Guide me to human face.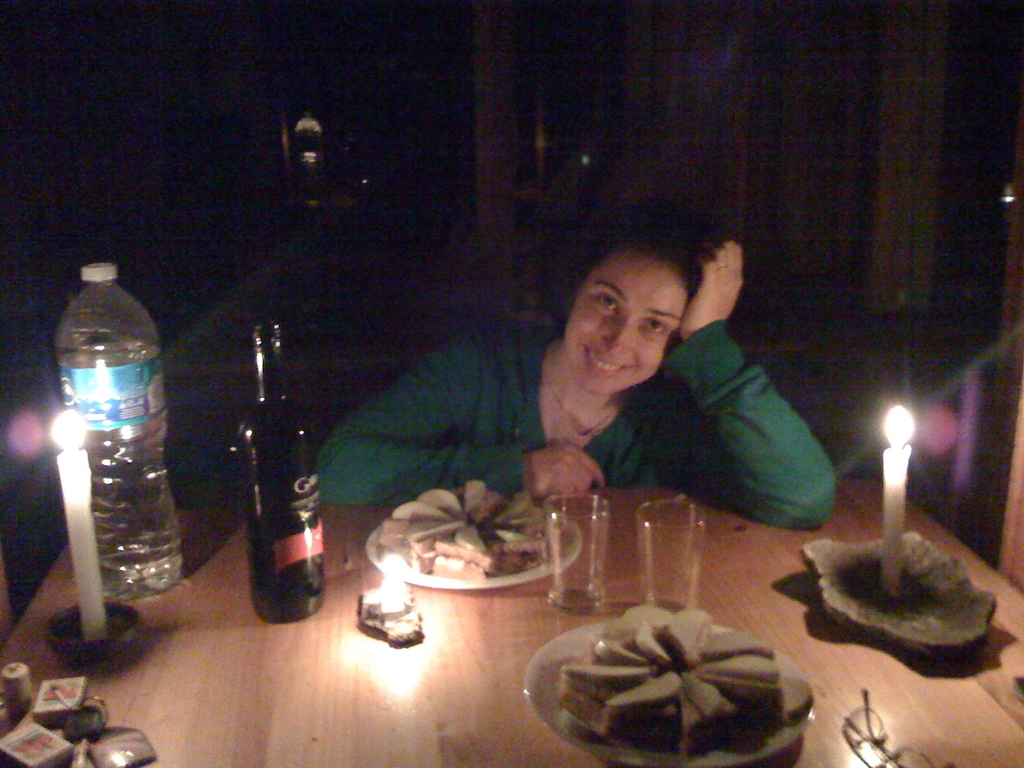
Guidance: (567, 245, 685, 397).
